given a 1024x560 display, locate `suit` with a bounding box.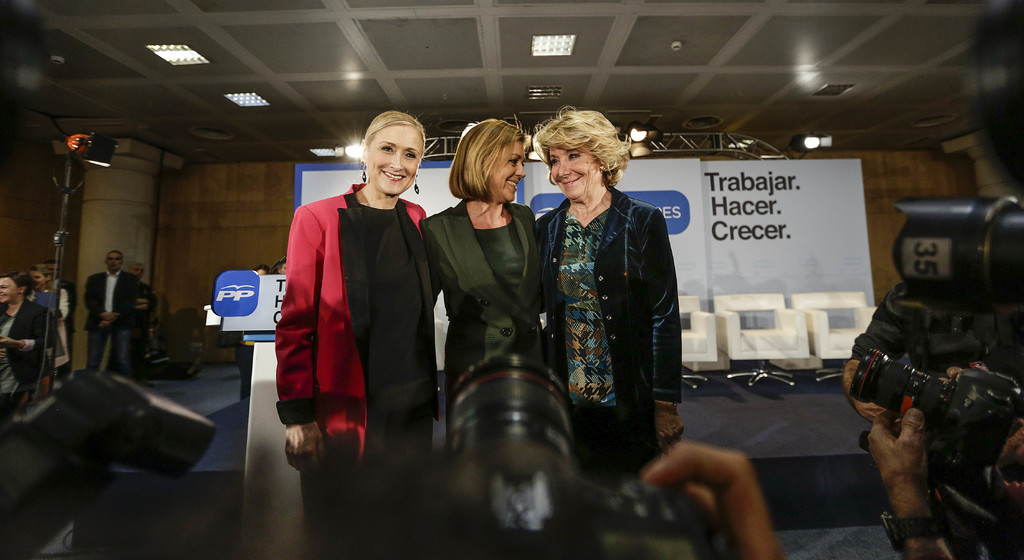
Located: Rect(4, 300, 51, 390).
